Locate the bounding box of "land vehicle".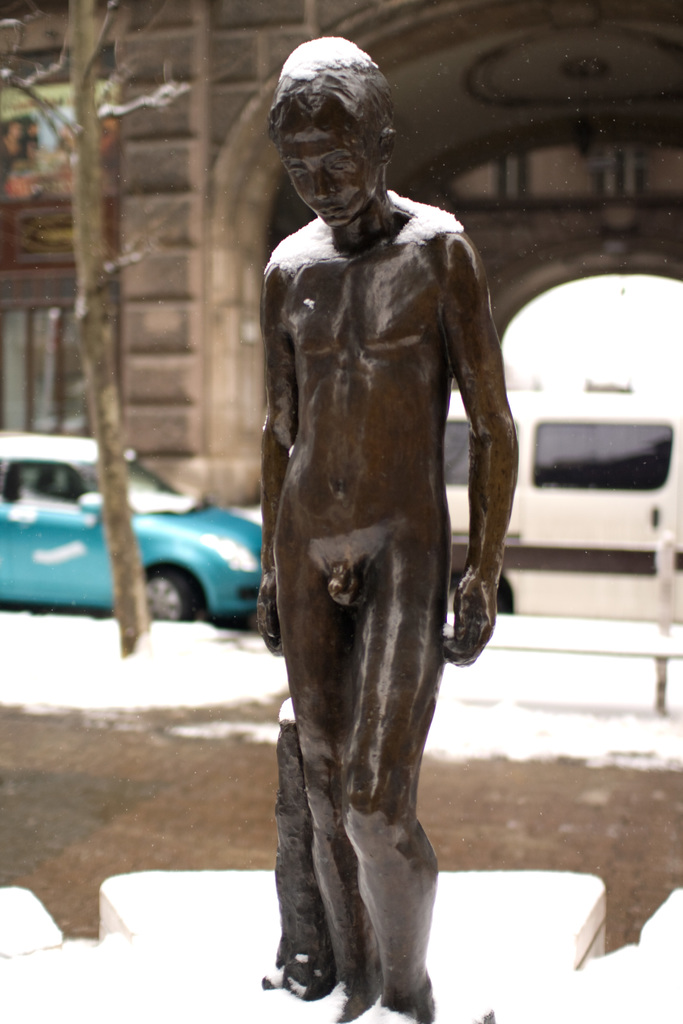
Bounding box: box=[253, 371, 682, 614].
